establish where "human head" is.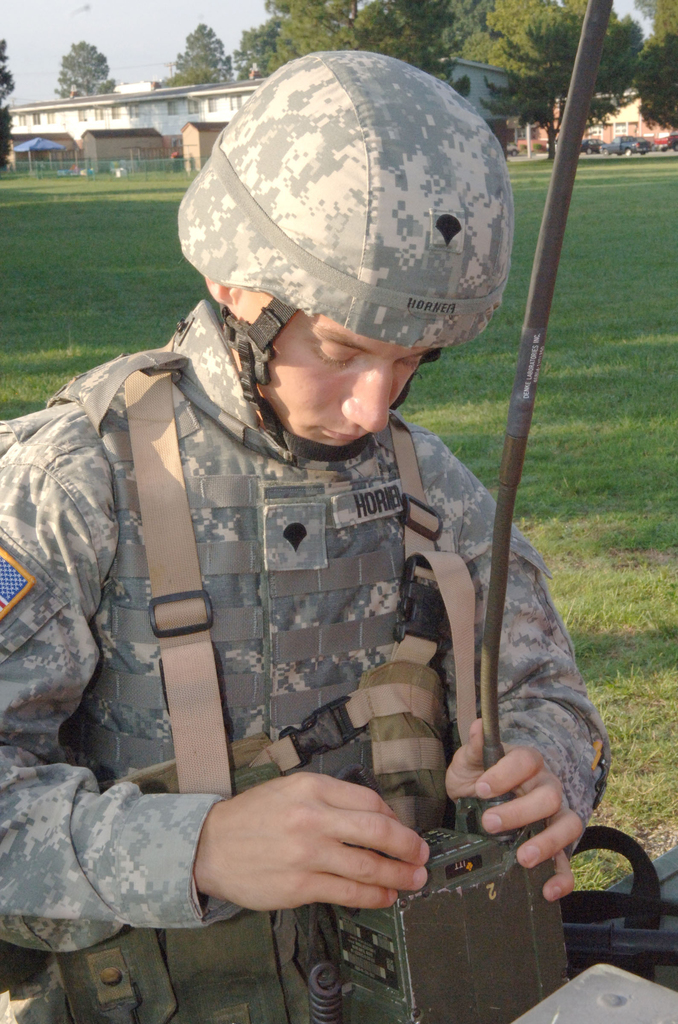
Established at l=170, t=53, r=508, b=436.
